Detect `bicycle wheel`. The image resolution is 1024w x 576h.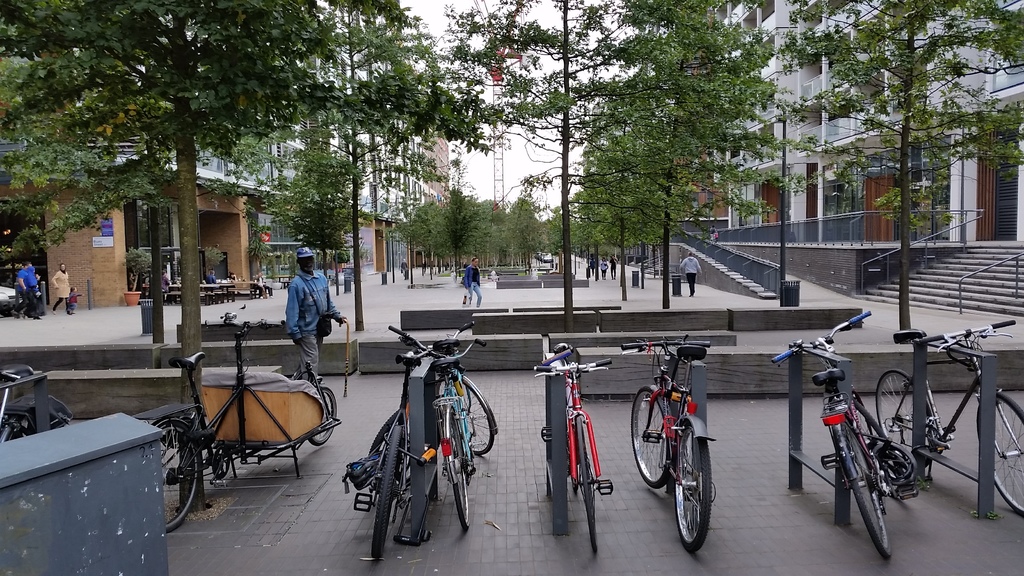
[570,415,600,559].
